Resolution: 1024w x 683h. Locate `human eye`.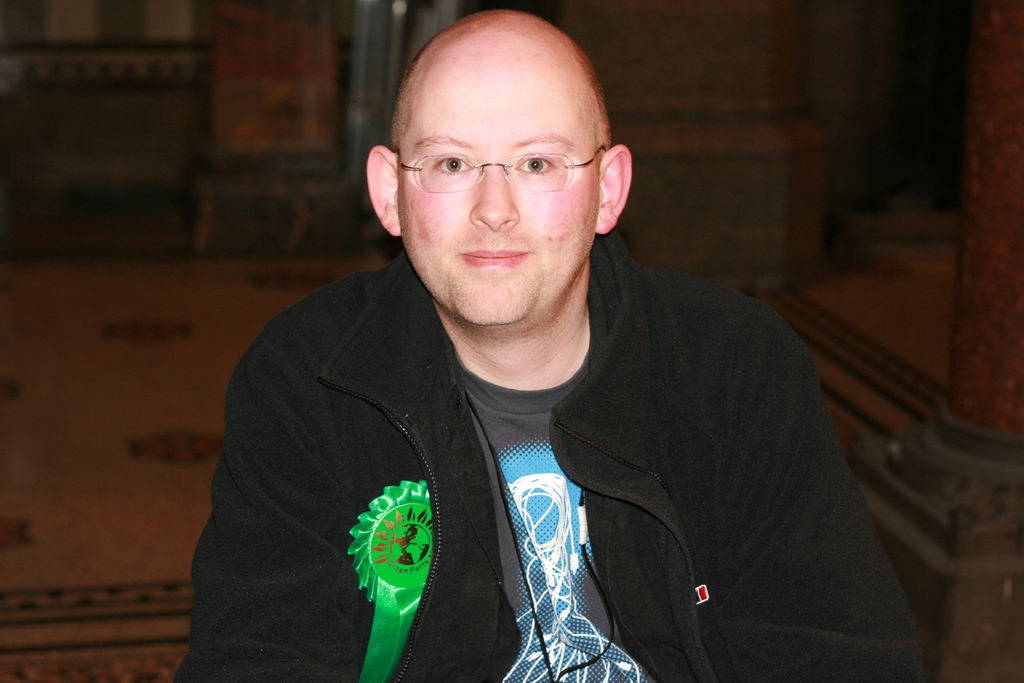
{"left": 428, "top": 149, "right": 475, "bottom": 173}.
